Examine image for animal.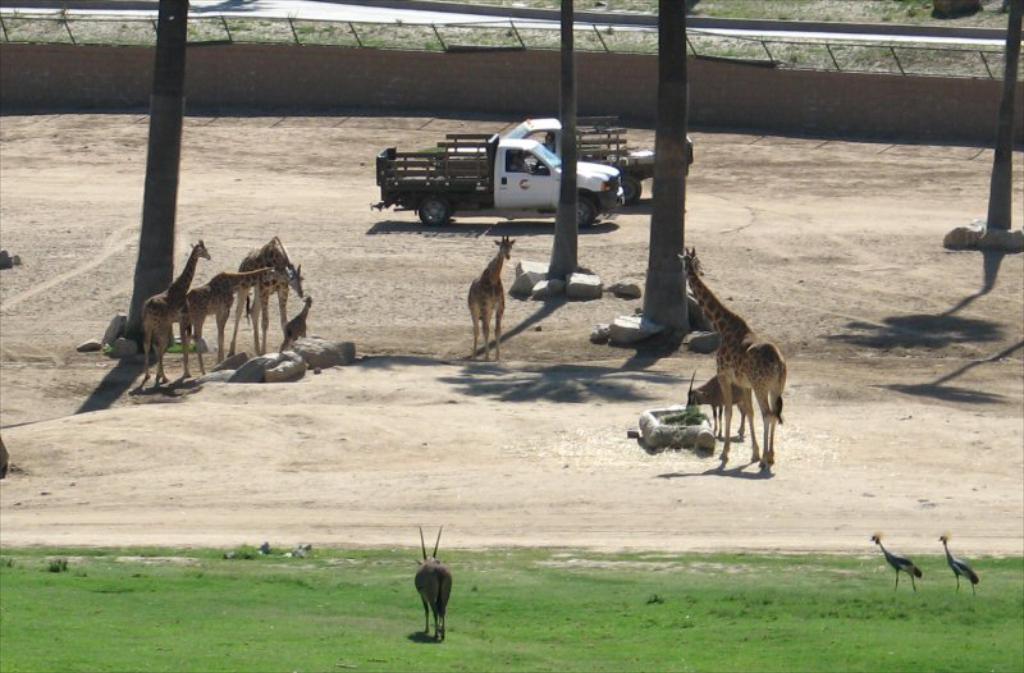
Examination result: 942/534/986/596.
